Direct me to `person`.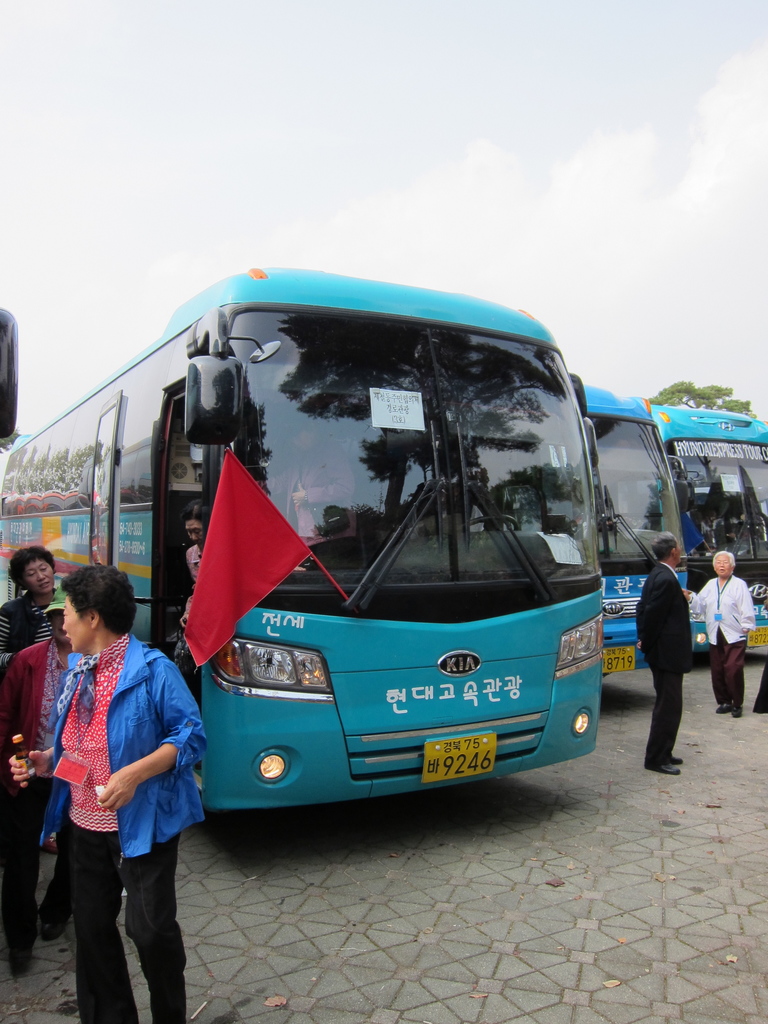
Direction: (636, 531, 685, 776).
